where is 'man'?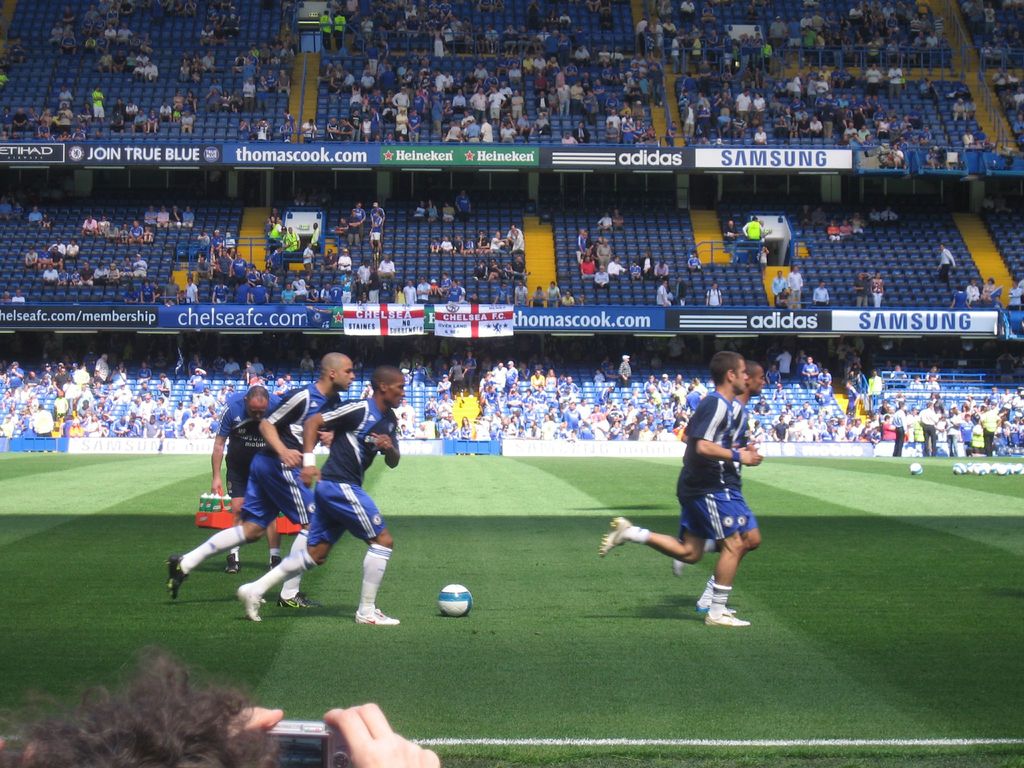
x1=724 y1=220 x2=739 y2=246.
